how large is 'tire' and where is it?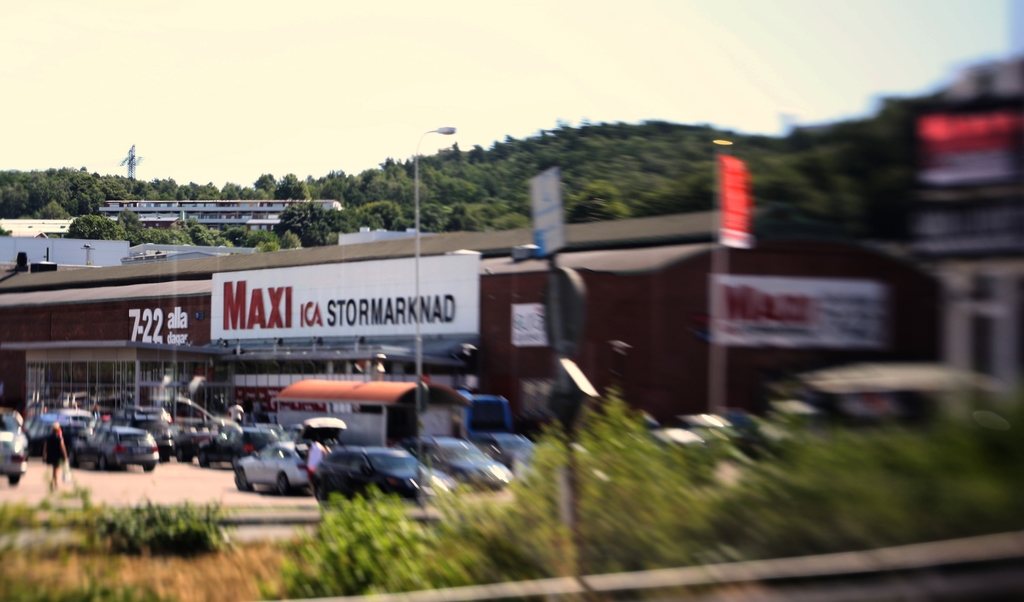
Bounding box: [x1=196, y1=454, x2=206, y2=468].
